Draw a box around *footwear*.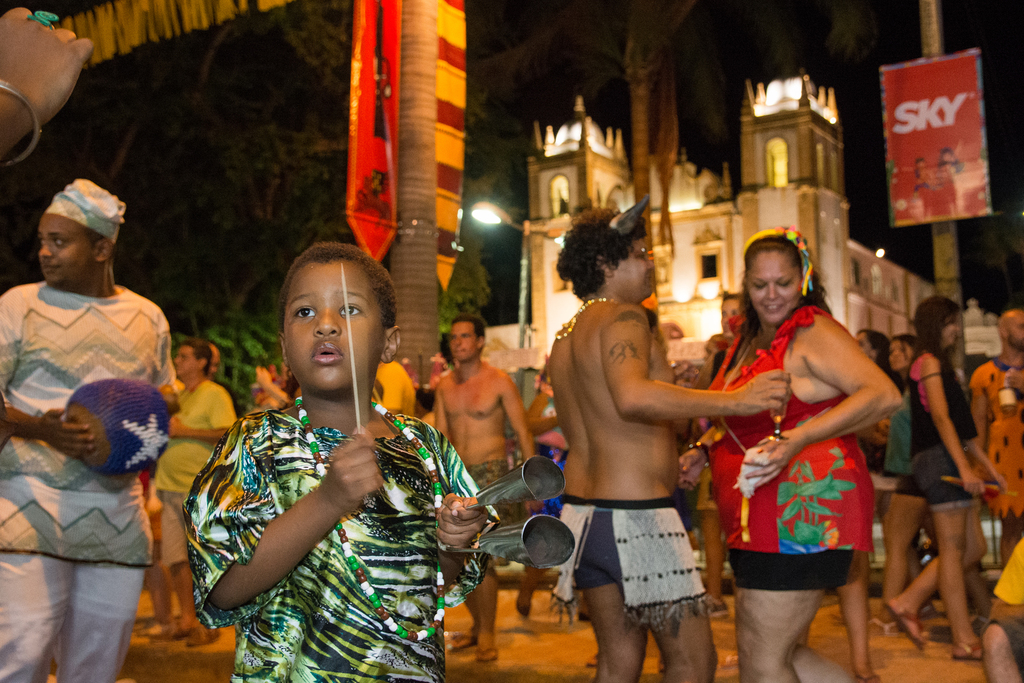
bbox(877, 619, 904, 639).
